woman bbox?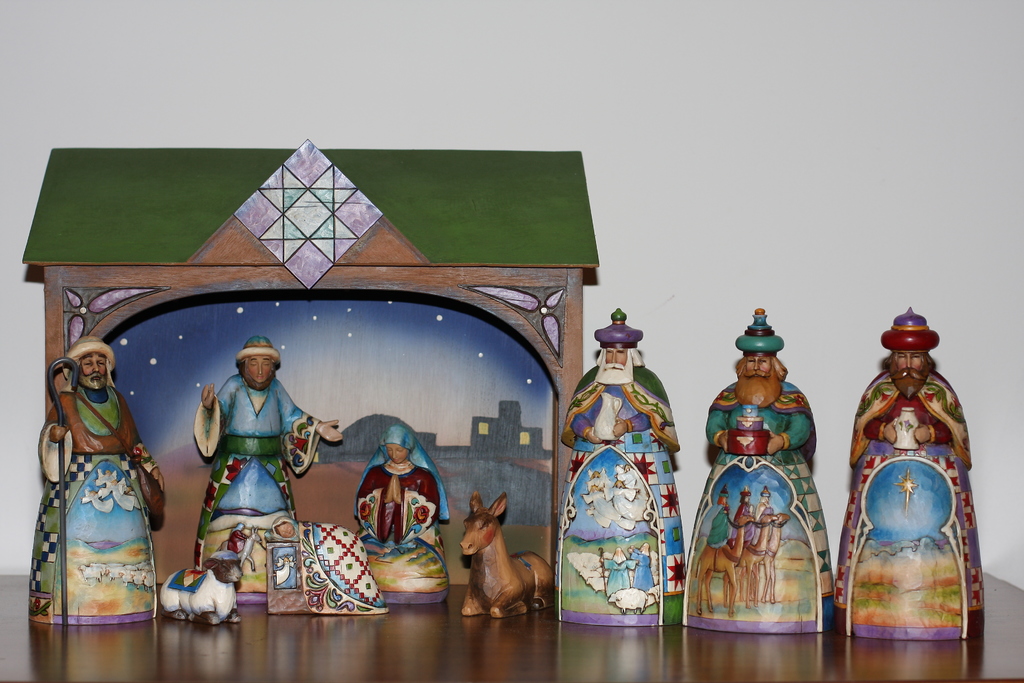
box(355, 425, 449, 602)
